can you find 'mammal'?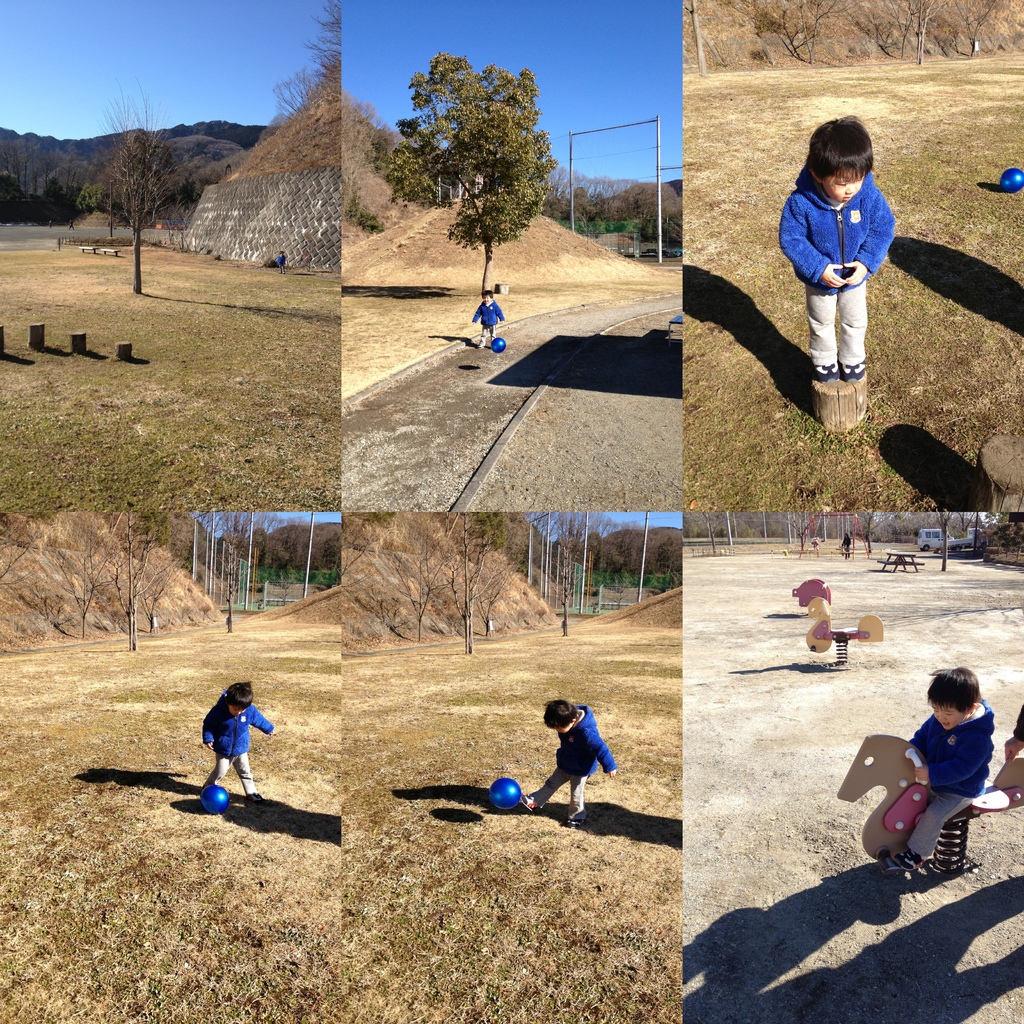
Yes, bounding box: x1=200 y1=681 x2=278 y2=804.
